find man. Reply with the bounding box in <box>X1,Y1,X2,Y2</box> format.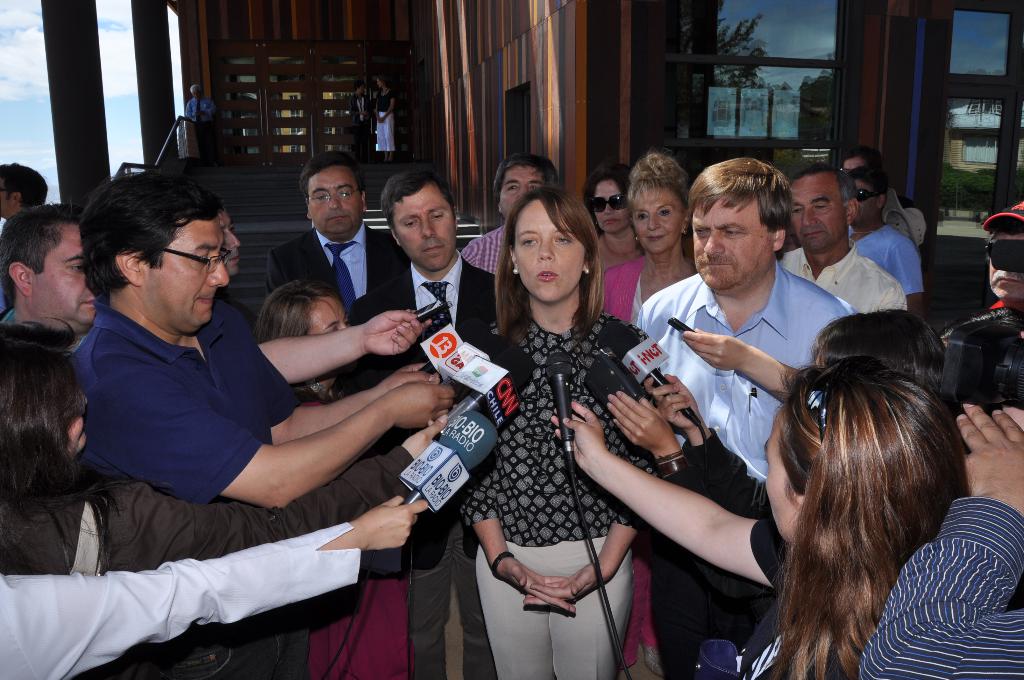
<box>847,162,925,325</box>.
